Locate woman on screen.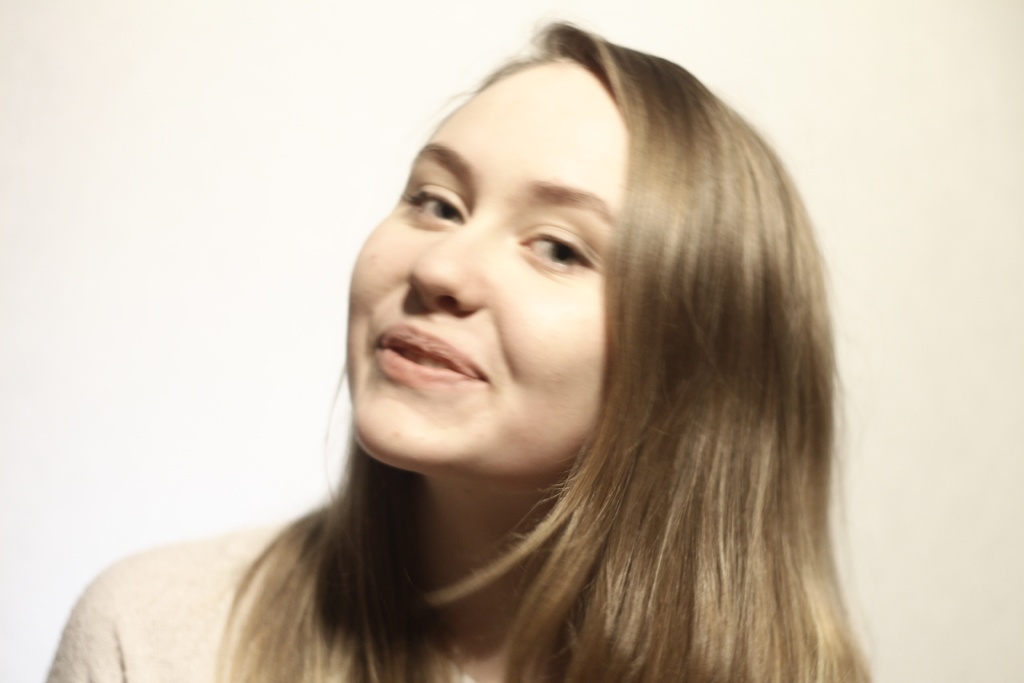
On screen at locate(36, 21, 872, 682).
